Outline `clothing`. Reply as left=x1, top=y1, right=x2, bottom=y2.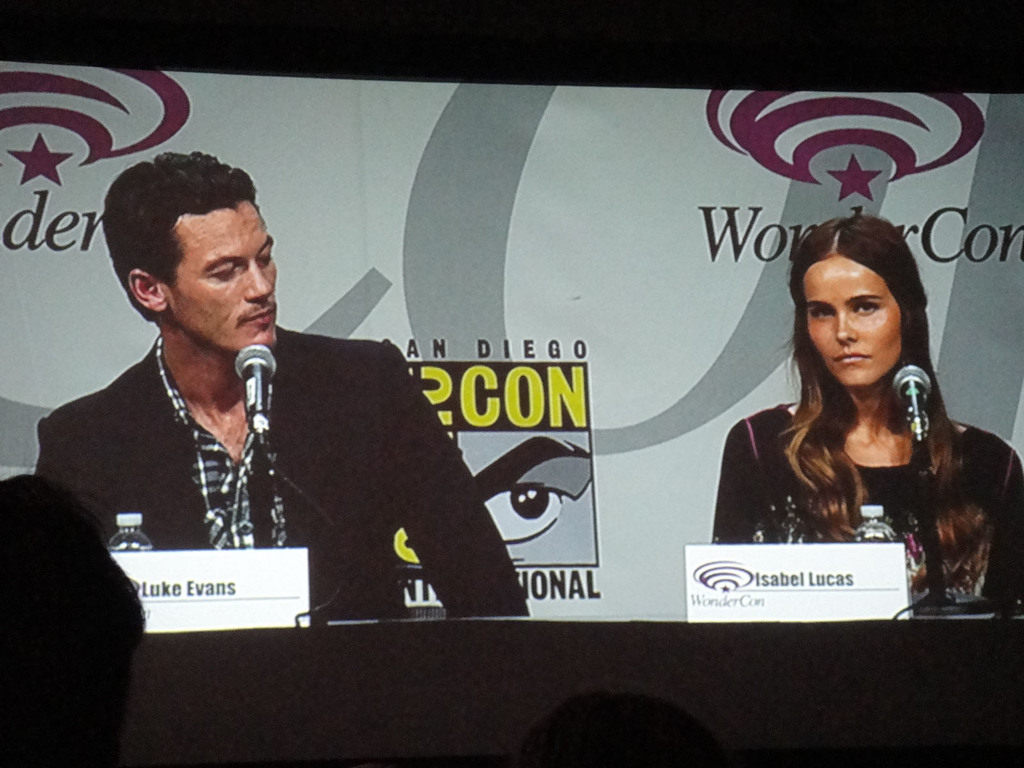
left=42, top=283, right=473, bottom=616.
